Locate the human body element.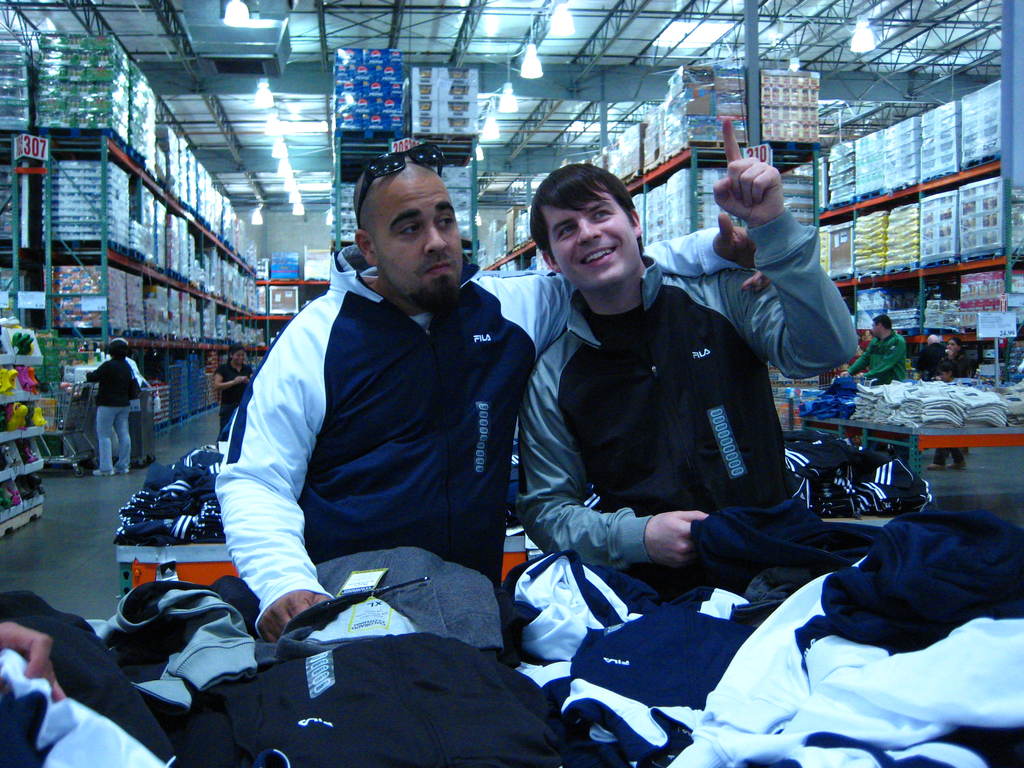
Element bbox: box(218, 136, 548, 690).
